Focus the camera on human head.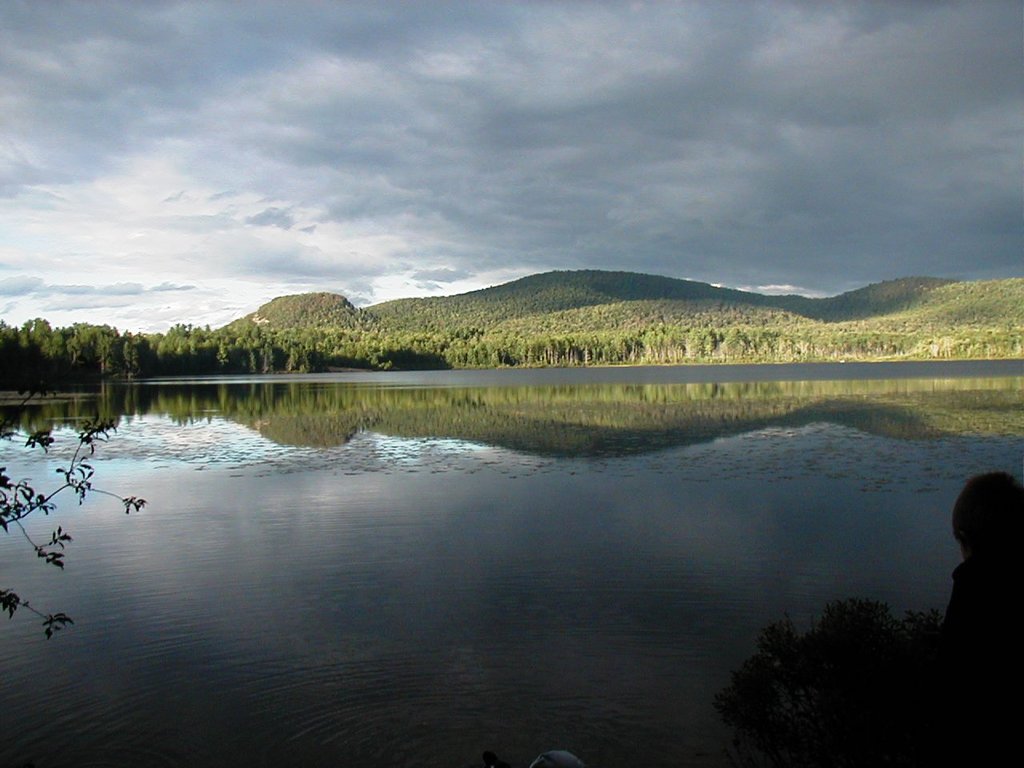
Focus region: BBox(953, 471, 1023, 558).
